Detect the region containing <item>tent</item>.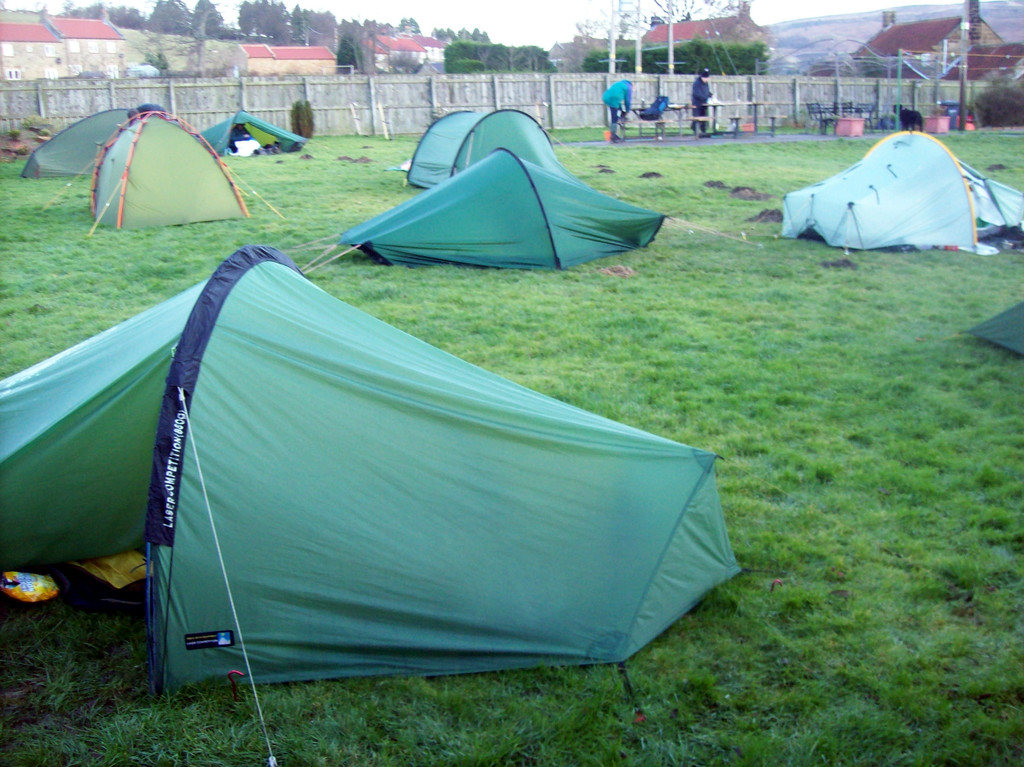
bbox=[984, 262, 1023, 361].
